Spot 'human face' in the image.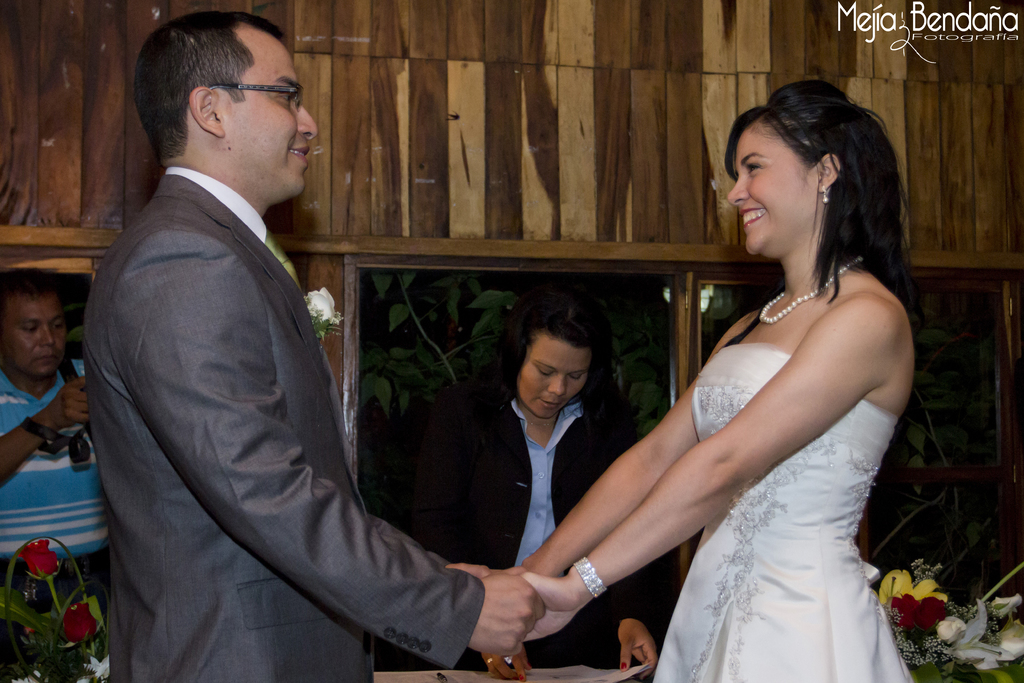
'human face' found at pyautogui.locateOnScreen(731, 135, 821, 248).
